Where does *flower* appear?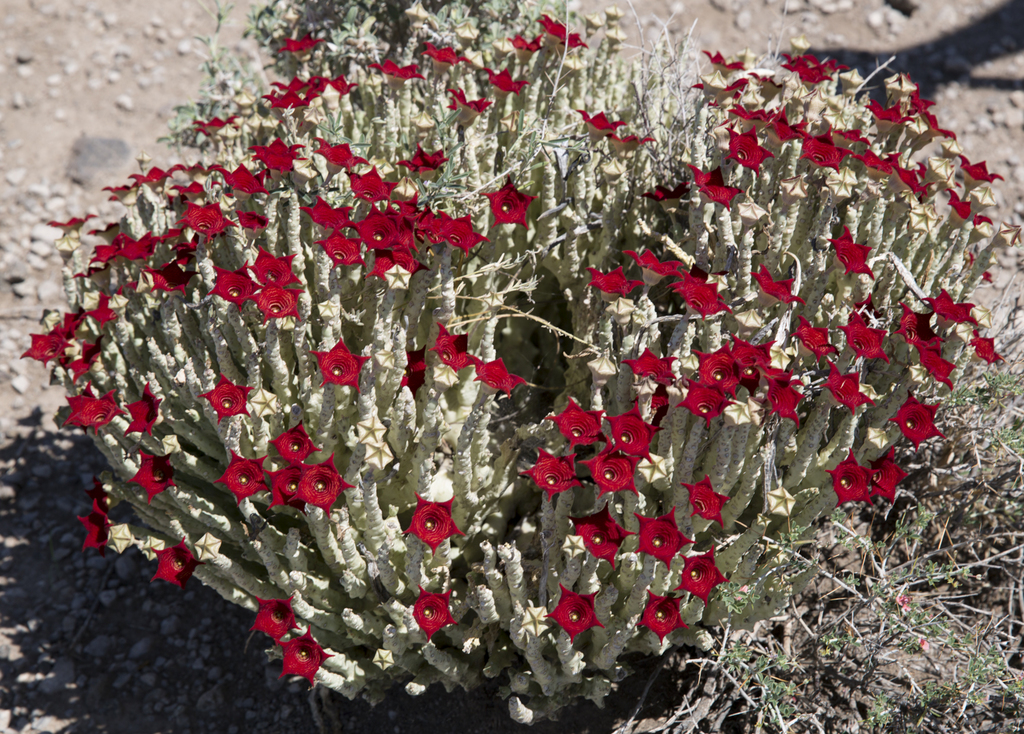
Appears at {"x1": 208, "y1": 267, "x2": 257, "y2": 302}.
